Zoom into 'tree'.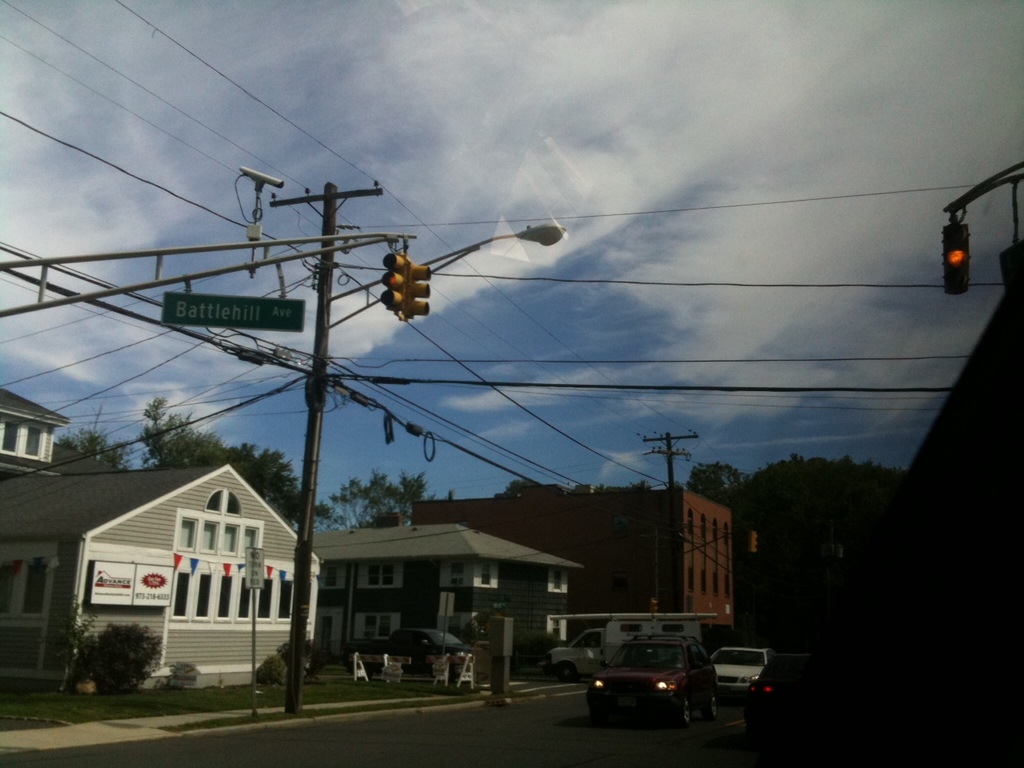
Zoom target: locate(247, 654, 301, 694).
